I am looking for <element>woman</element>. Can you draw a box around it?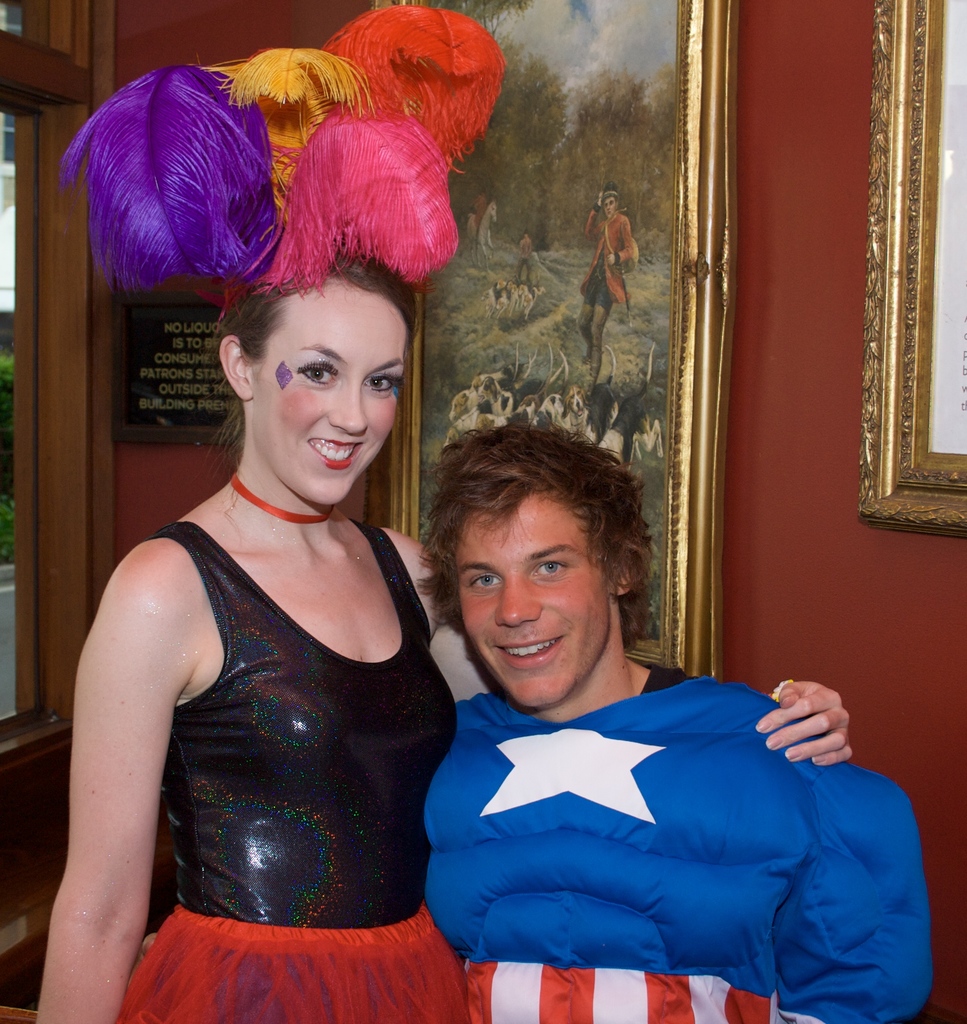
Sure, the bounding box is x1=28 y1=0 x2=856 y2=1023.
